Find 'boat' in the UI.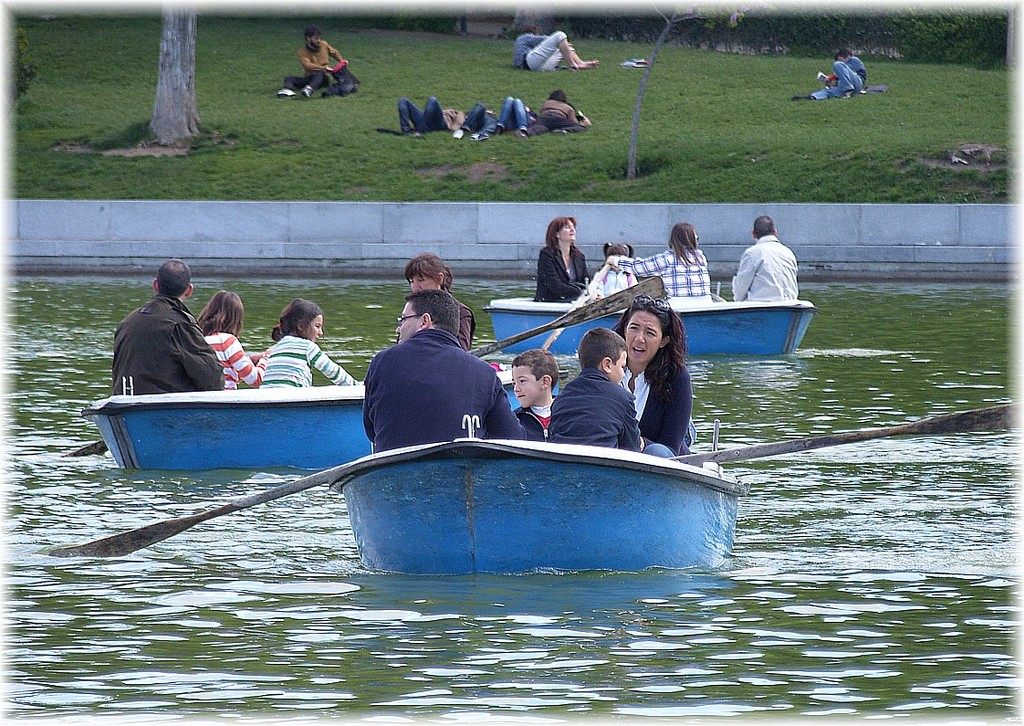
UI element at rect(257, 406, 777, 568).
